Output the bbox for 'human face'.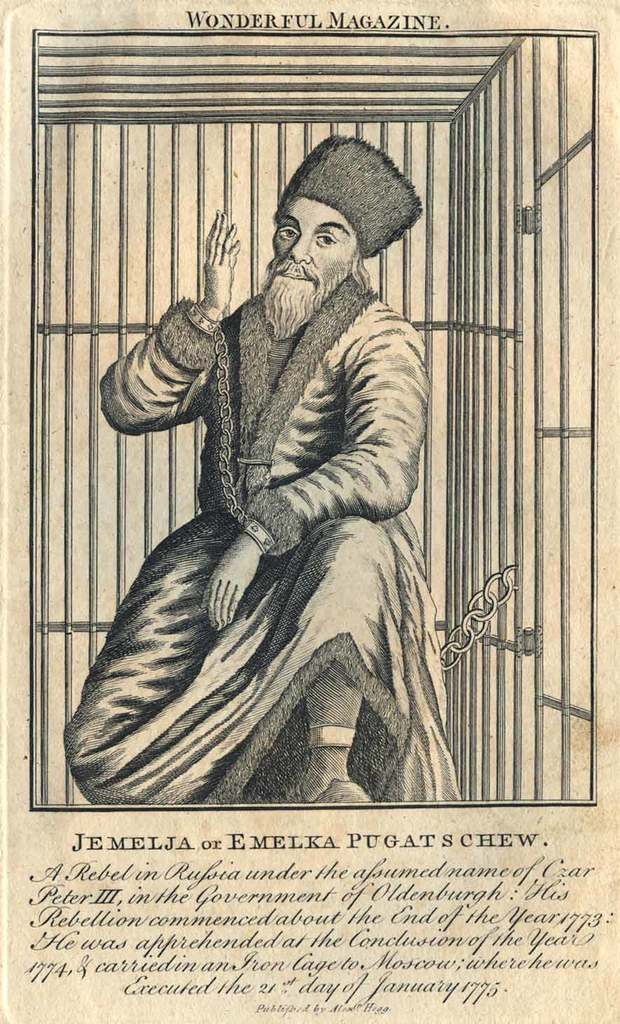
x1=270, y1=200, x2=353, y2=282.
